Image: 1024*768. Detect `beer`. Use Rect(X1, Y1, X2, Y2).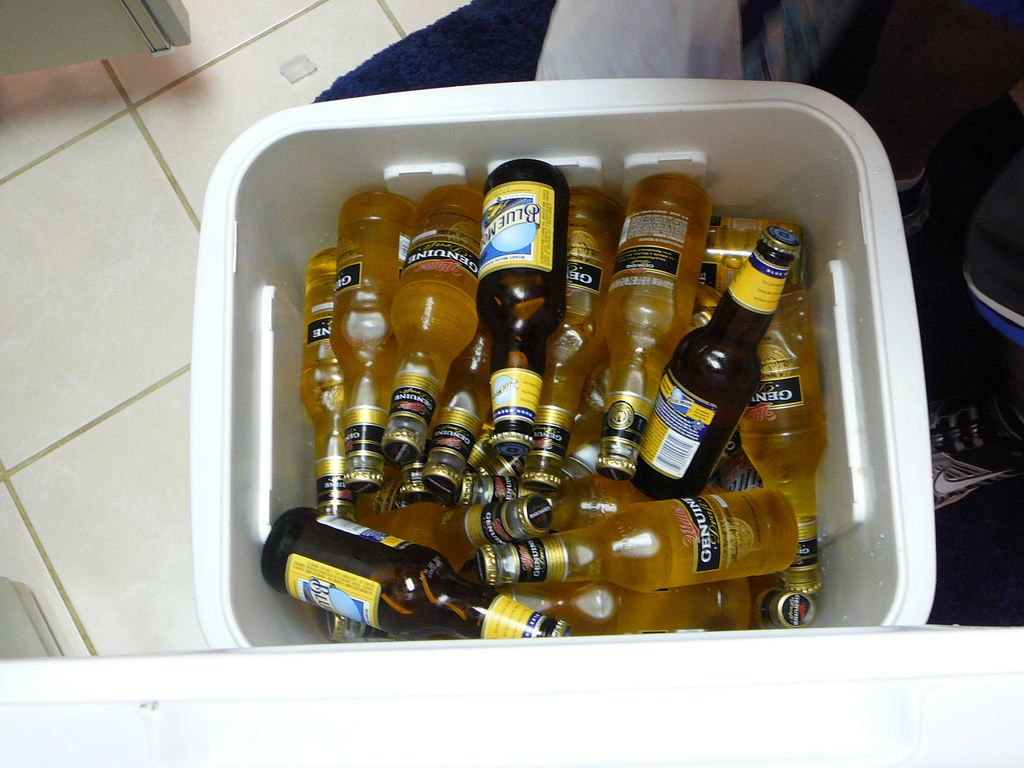
Rect(529, 164, 626, 449).
